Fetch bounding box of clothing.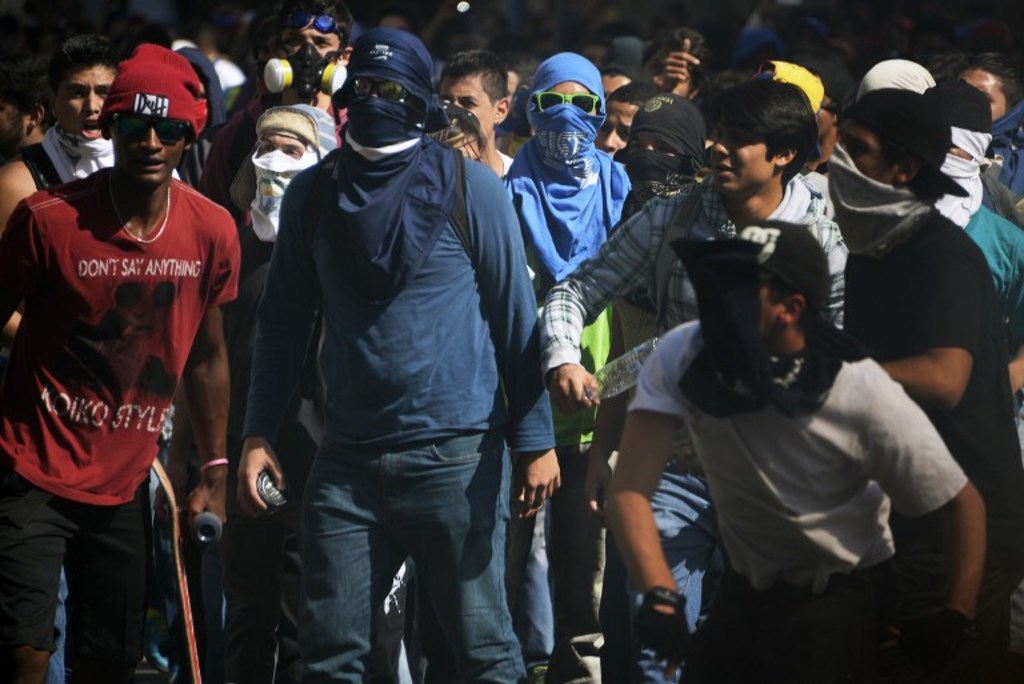
Bbox: [223, 21, 535, 681].
